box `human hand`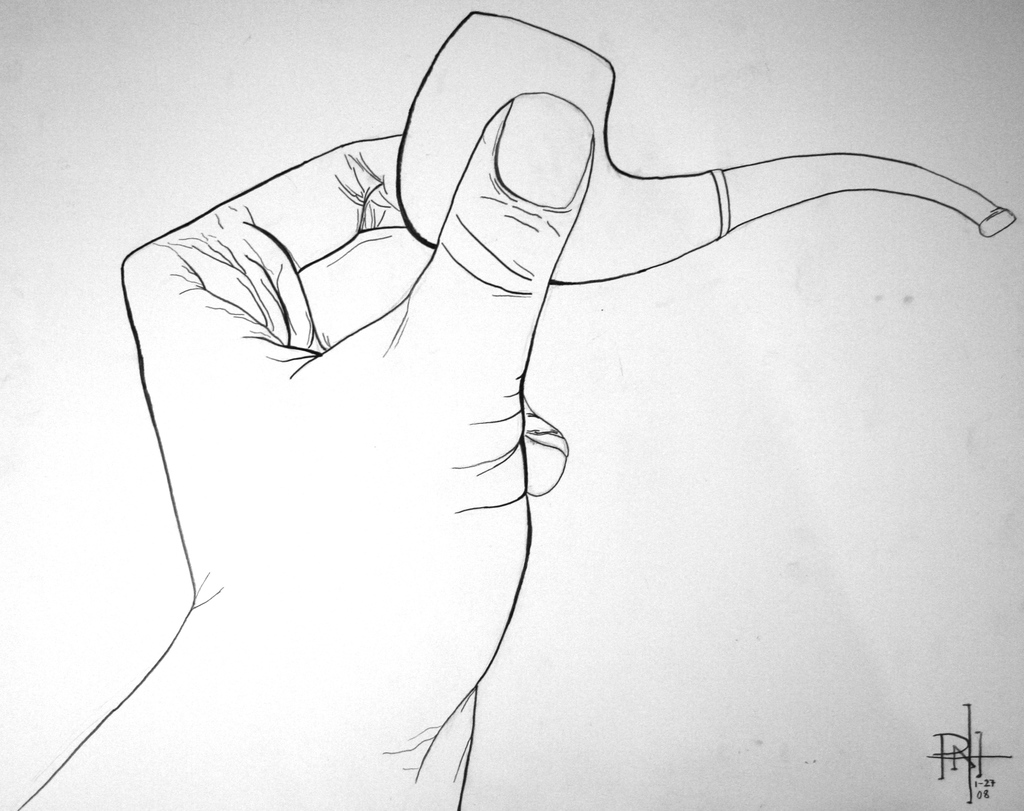
bbox=(116, 83, 570, 755)
